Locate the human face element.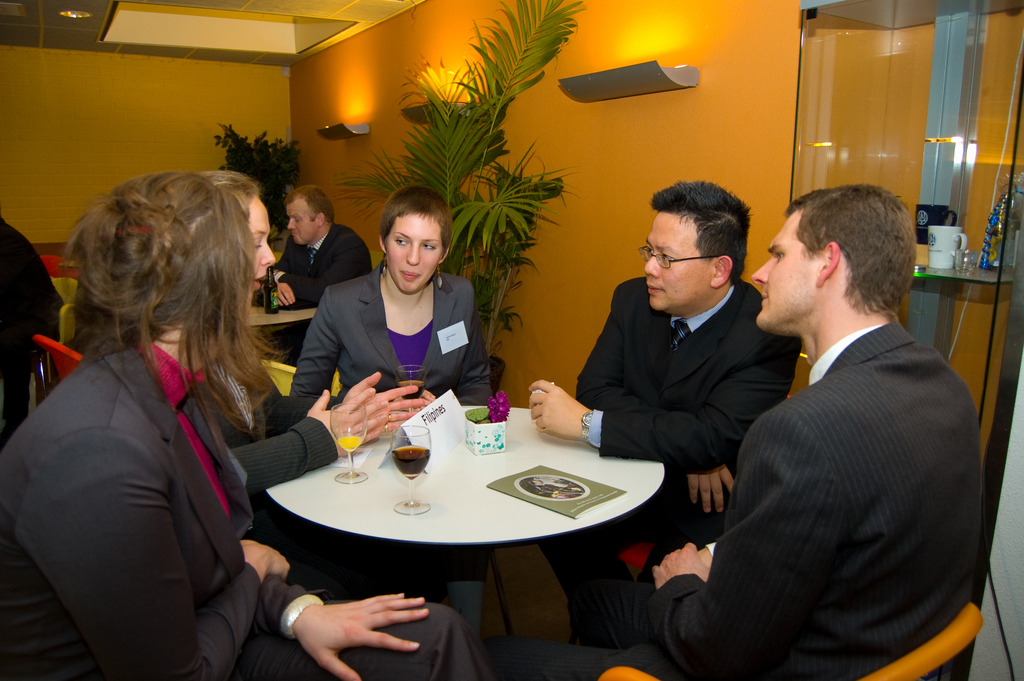
Element bbox: locate(289, 200, 315, 245).
